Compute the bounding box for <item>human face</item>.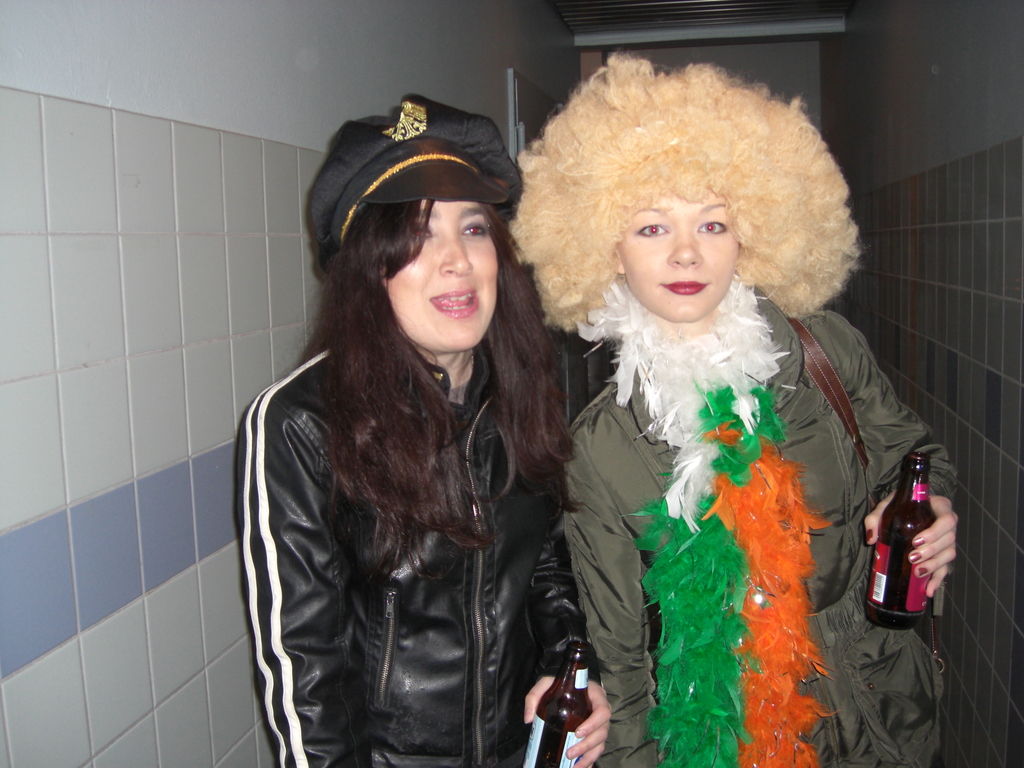
<box>376,195,499,346</box>.
